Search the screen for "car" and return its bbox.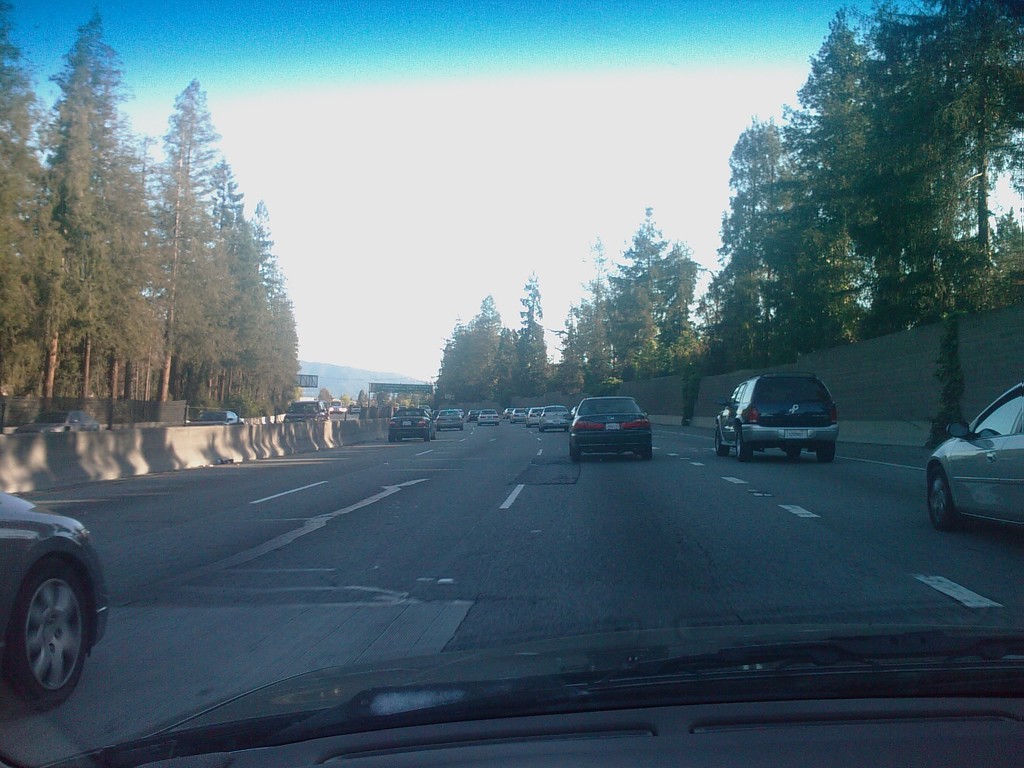
Found: [left=283, top=399, right=328, bottom=422].
